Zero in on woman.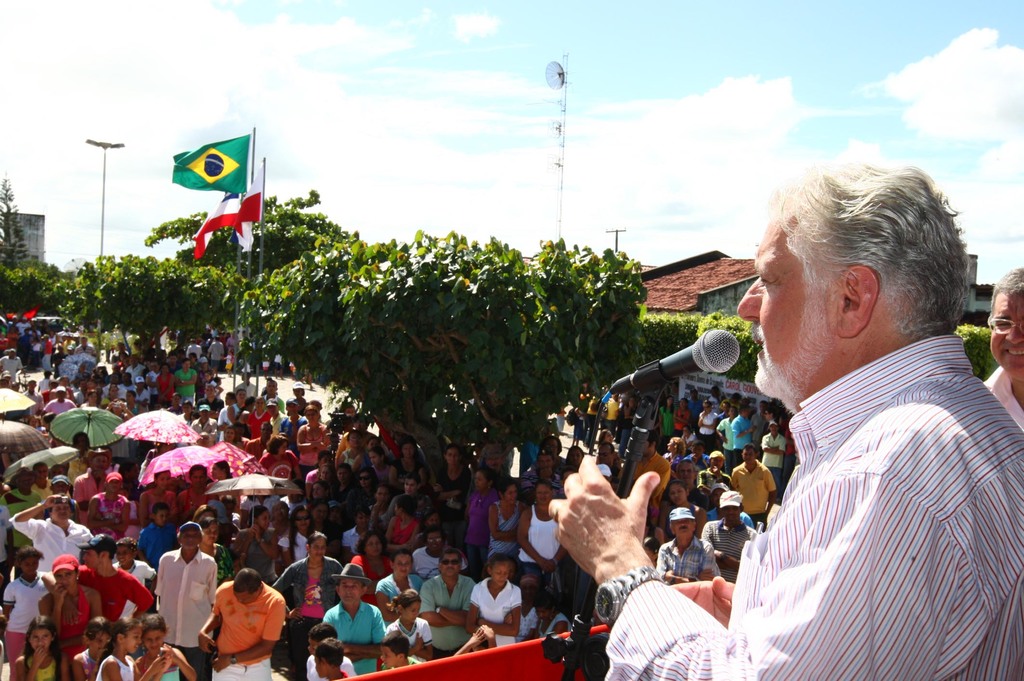
Zeroed in: <region>296, 405, 331, 474</region>.
